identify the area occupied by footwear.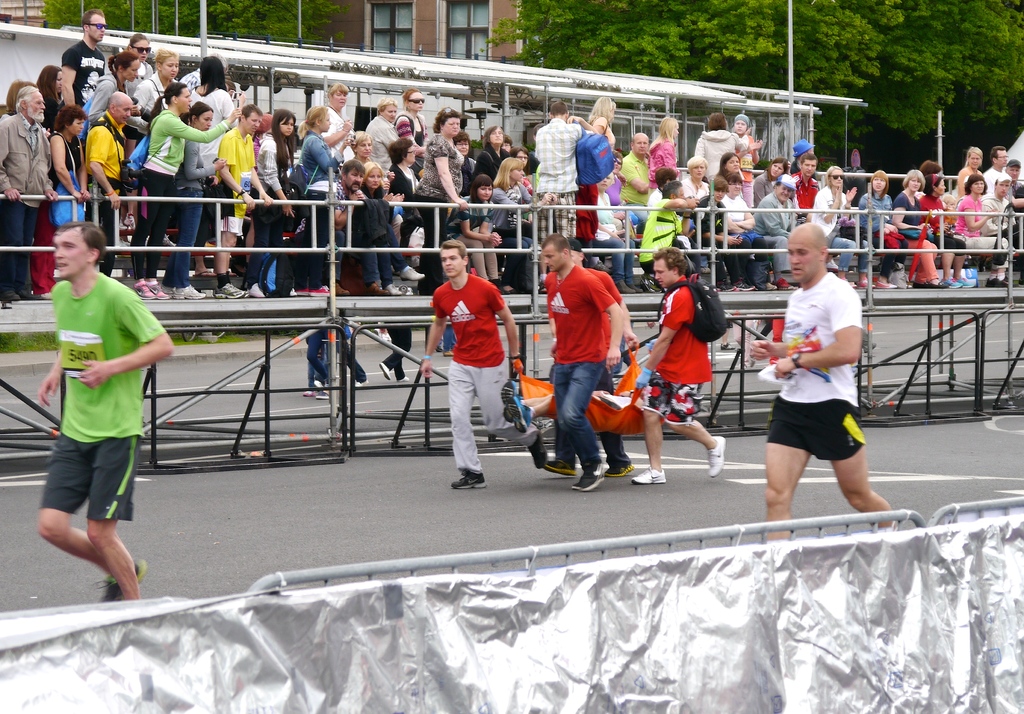
Area: x1=839 y1=276 x2=855 y2=286.
